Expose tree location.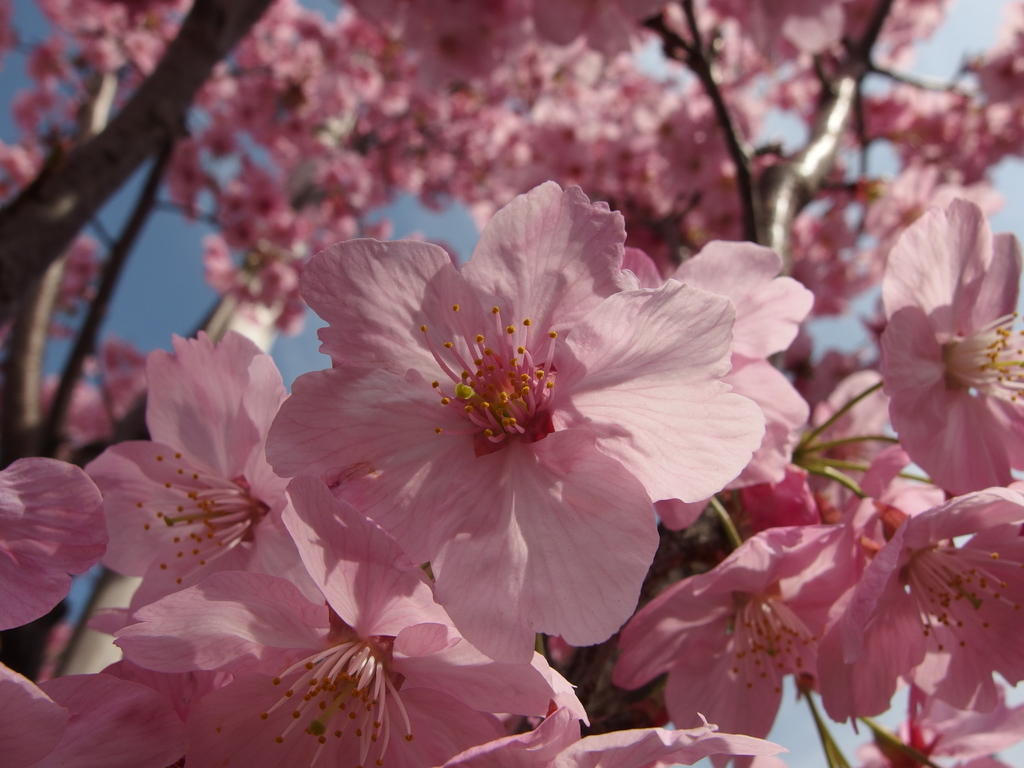
Exposed at {"x1": 0, "y1": 0, "x2": 1023, "y2": 767}.
